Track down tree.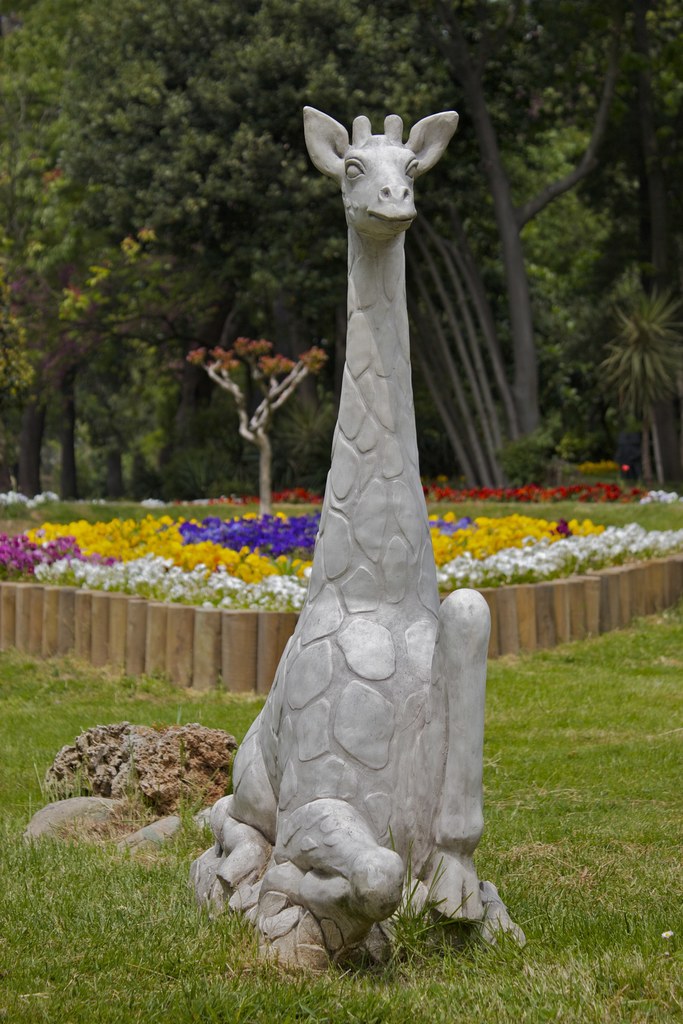
Tracked to Rect(67, 0, 207, 497).
